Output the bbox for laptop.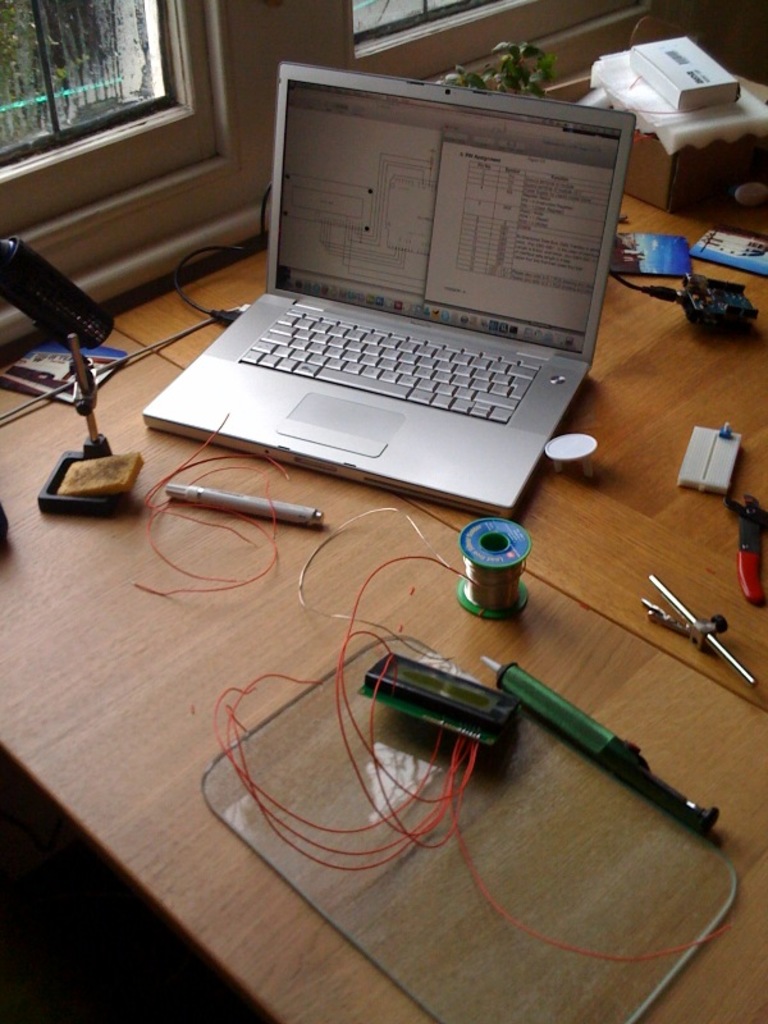
box(166, 59, 622, 512).
